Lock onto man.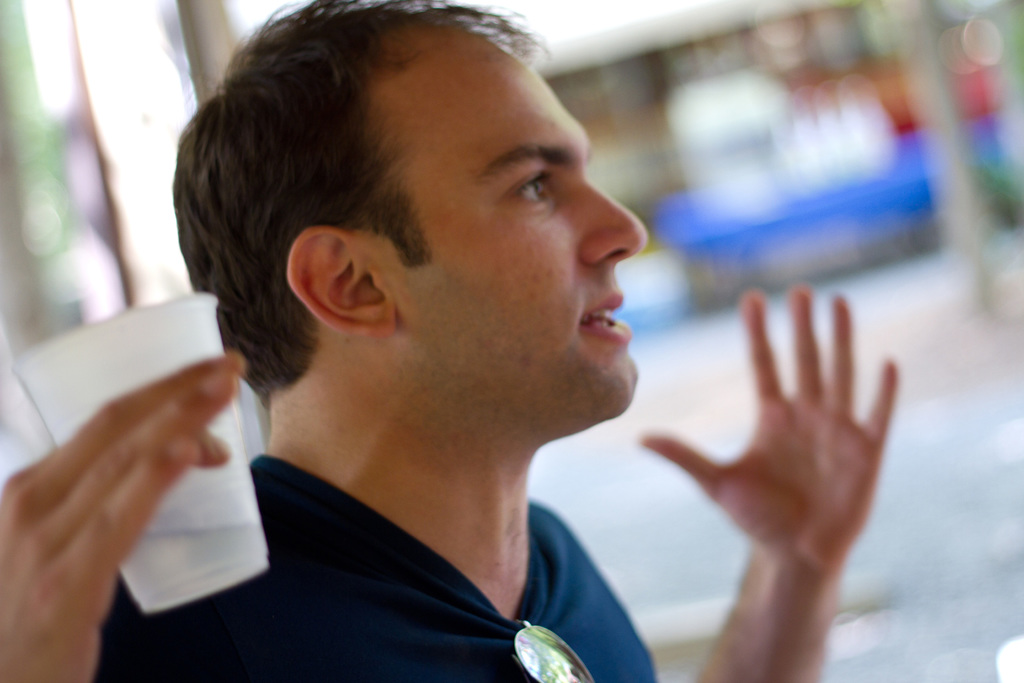
Locked: left=0, top=0, right=902, bottom=682.
